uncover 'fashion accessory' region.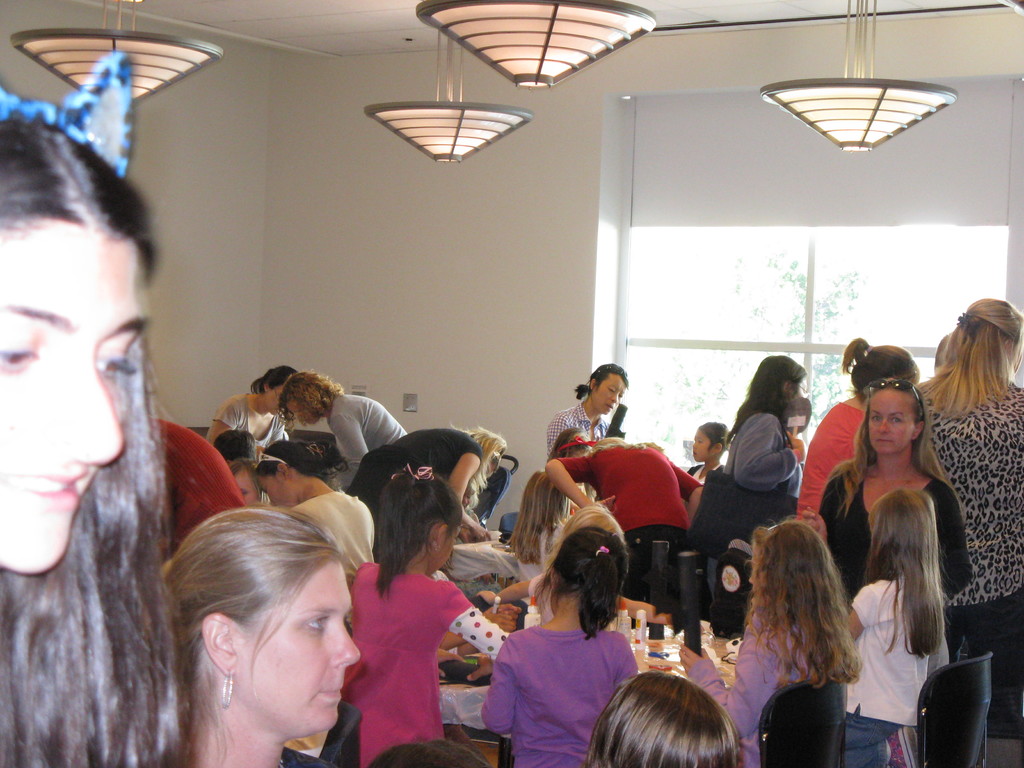
Uncovered: [x1=594, y1=543, x2=614, y2=552].
